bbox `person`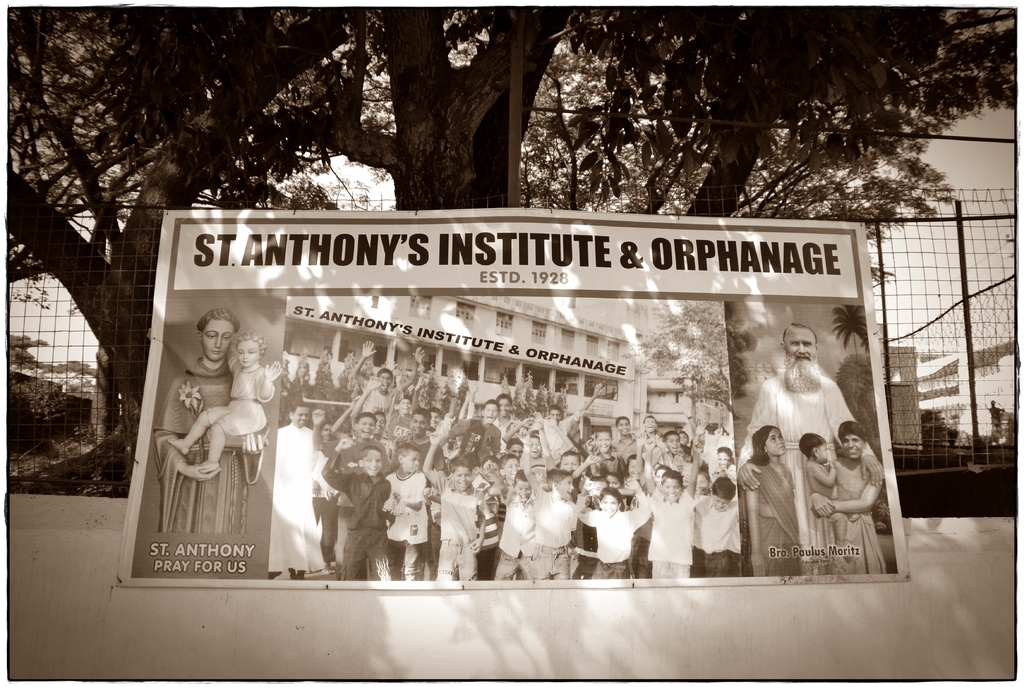
[left=152, top=306, right=269, bottom=532]
